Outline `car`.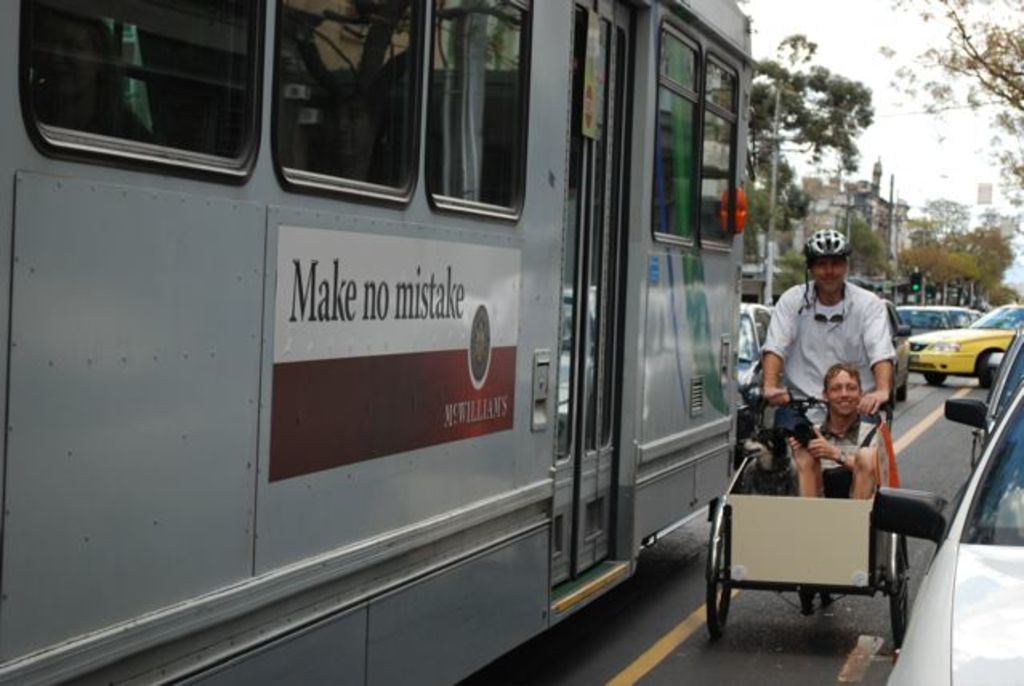
Outline: box=[864, 386, 1022, 684].
